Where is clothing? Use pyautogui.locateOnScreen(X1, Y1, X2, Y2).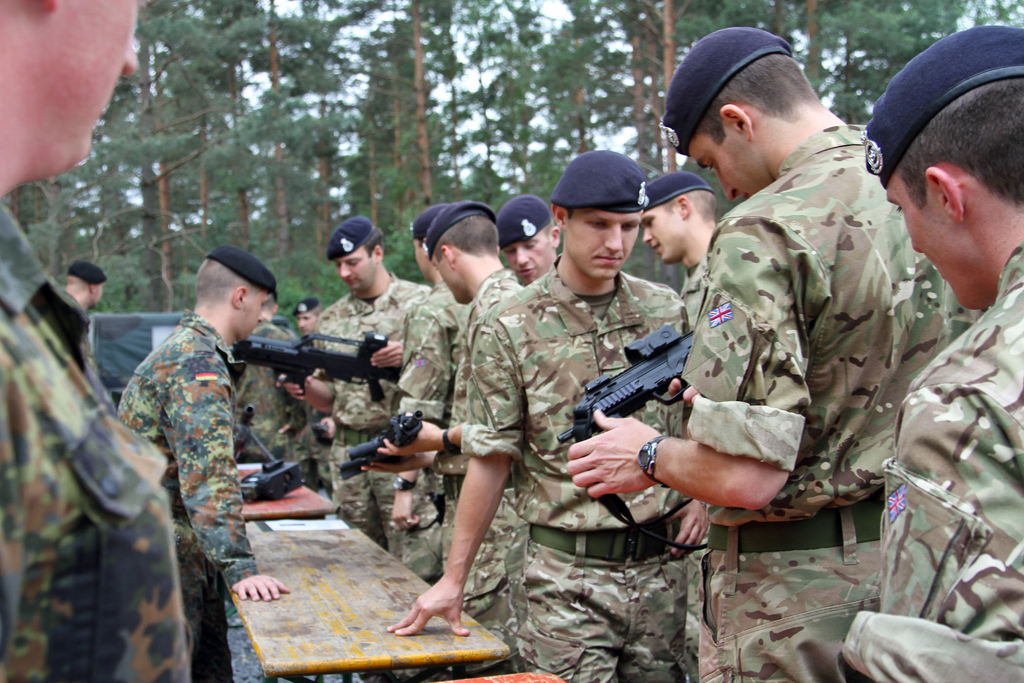
pyautogui.locateOnScreen(304, 292, 427, 561).
